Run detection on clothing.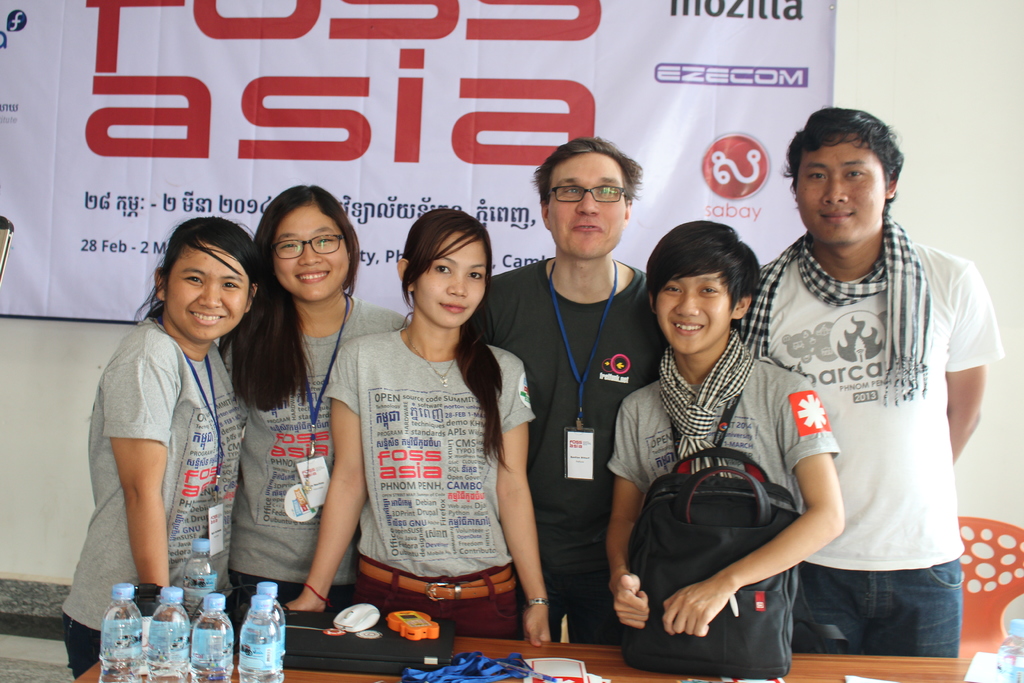
Result: 609,331,840,517.
